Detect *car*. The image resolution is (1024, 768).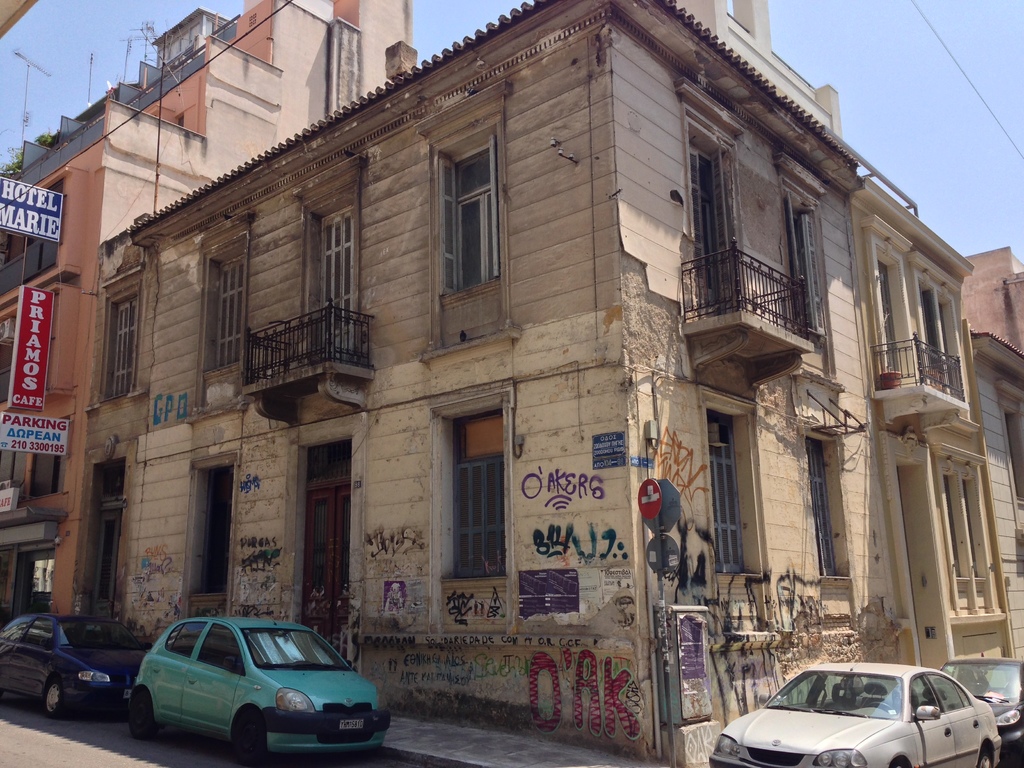
bbox=[136, 614, 387, 767].
